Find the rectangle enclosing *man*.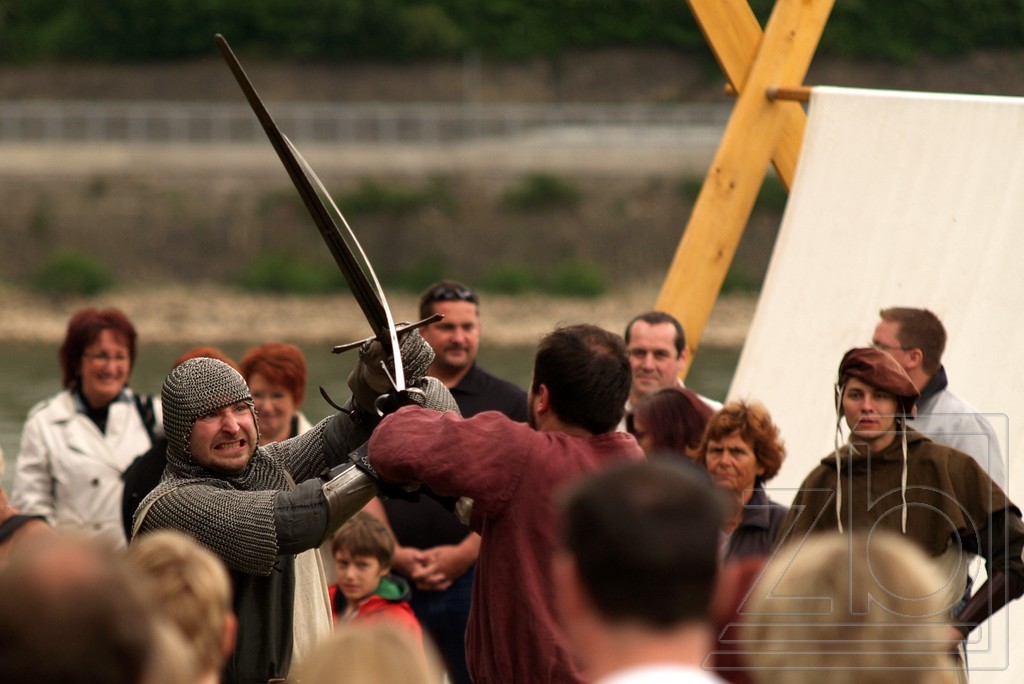
(360, 281, 529, 683).
